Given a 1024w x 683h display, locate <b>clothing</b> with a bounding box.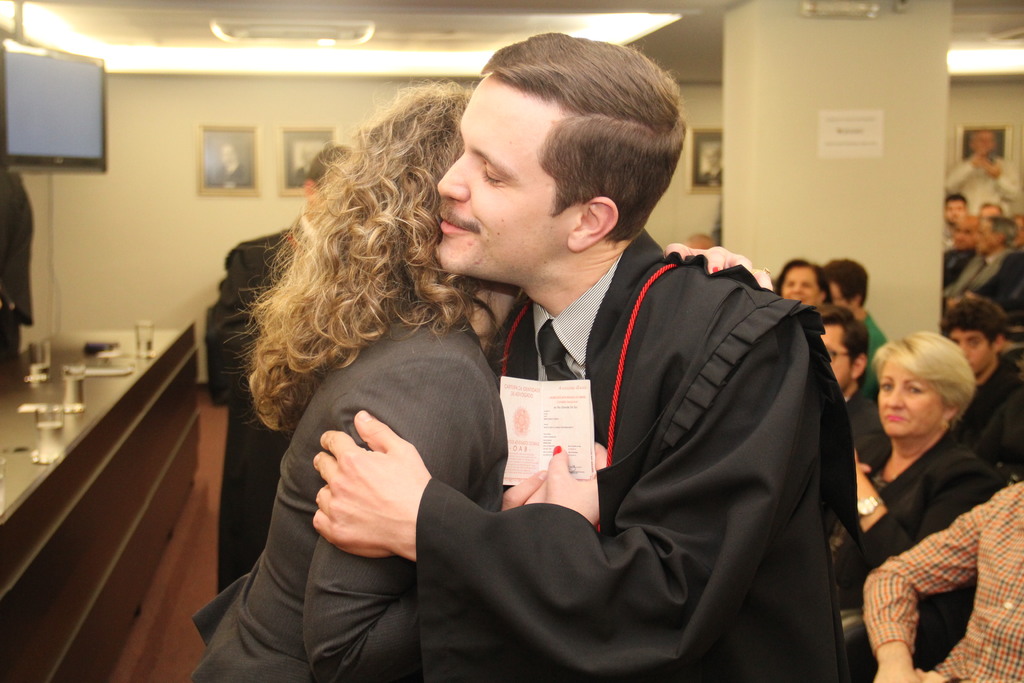
Located: Rect(935, 153, 1023, 210).
